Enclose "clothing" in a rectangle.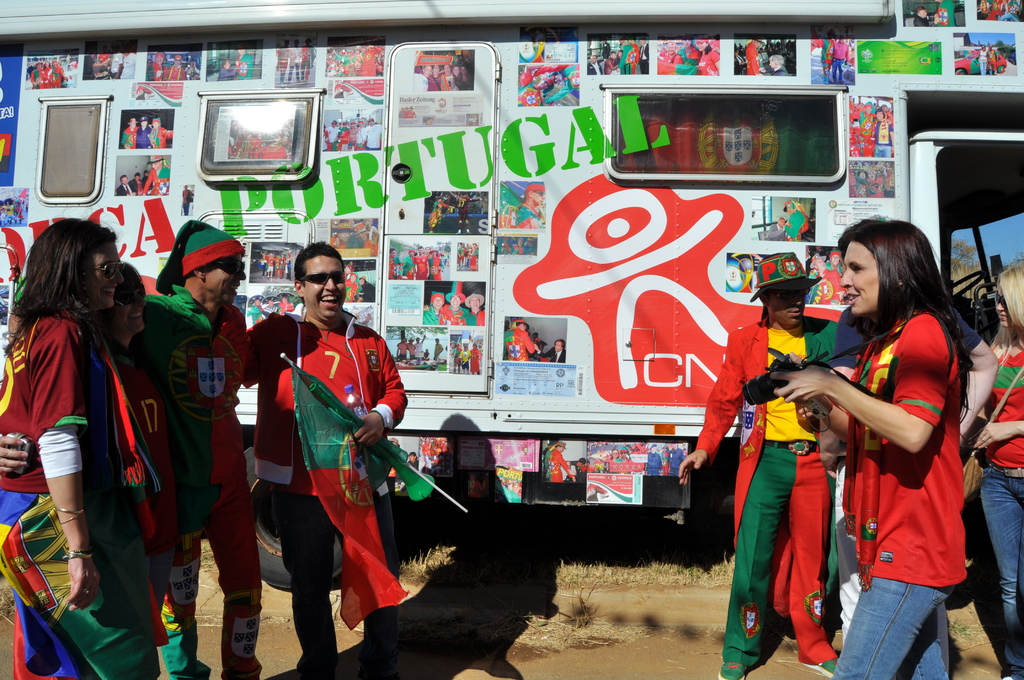
[x1=123, y1=285, x2=270, y2=679].
